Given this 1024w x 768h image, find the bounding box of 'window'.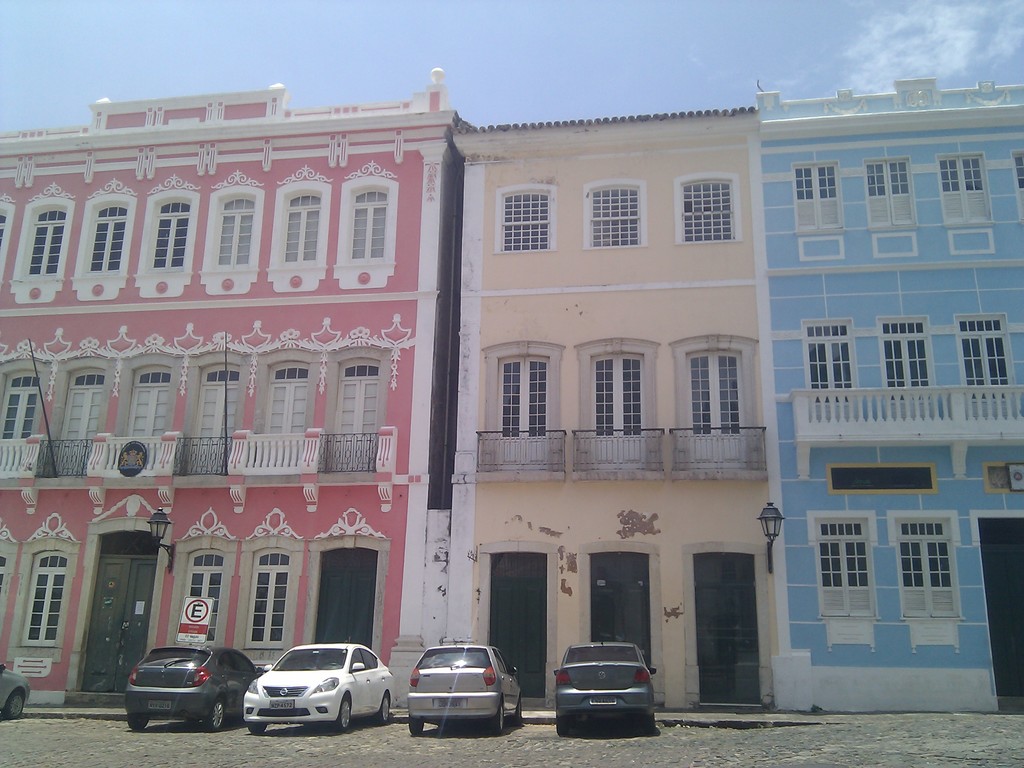
(left=794, top=159, right=847, bottom=232).
